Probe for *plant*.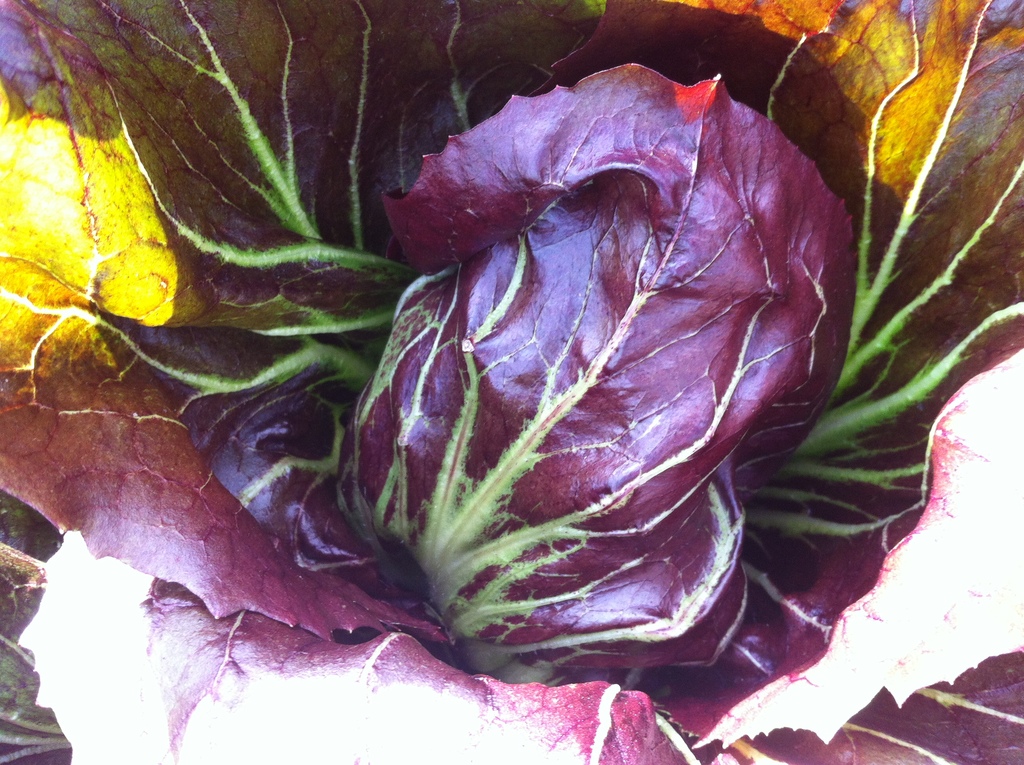
Probe result: [left=0, top=1, right=1023, bottom=764].
